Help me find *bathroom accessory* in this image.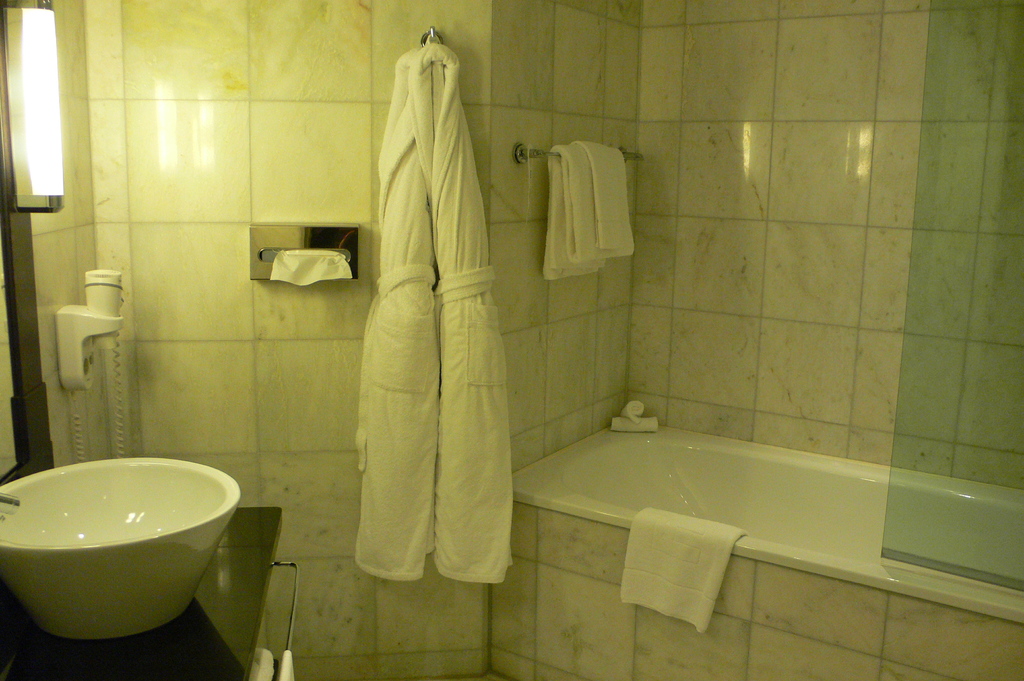
Found it: rect(513, 142, 643, 164).
